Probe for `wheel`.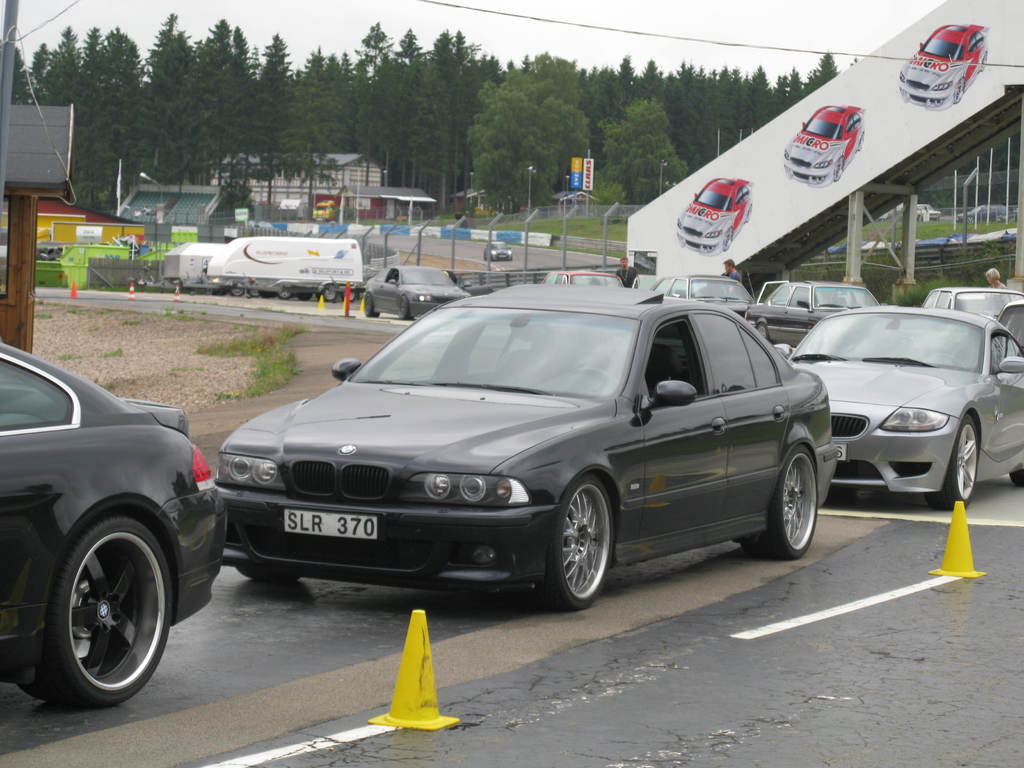
Probe result: bbox(358, 292, 376, 319).
